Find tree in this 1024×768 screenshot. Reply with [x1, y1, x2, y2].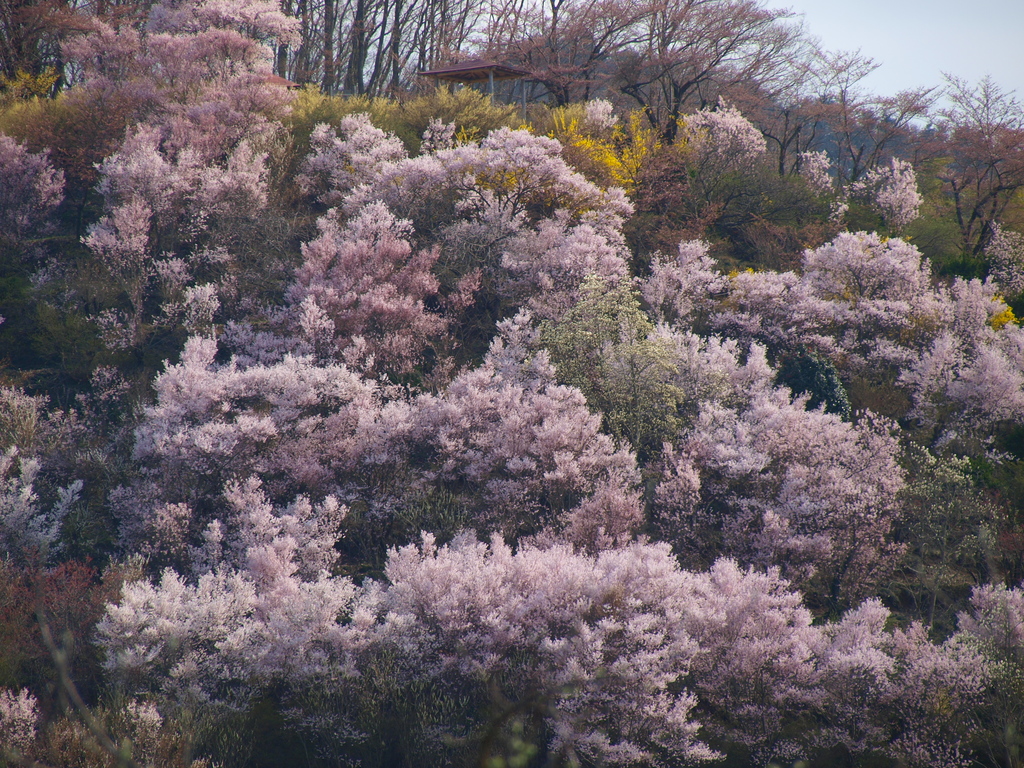
[948, 63, 1023, 269].
